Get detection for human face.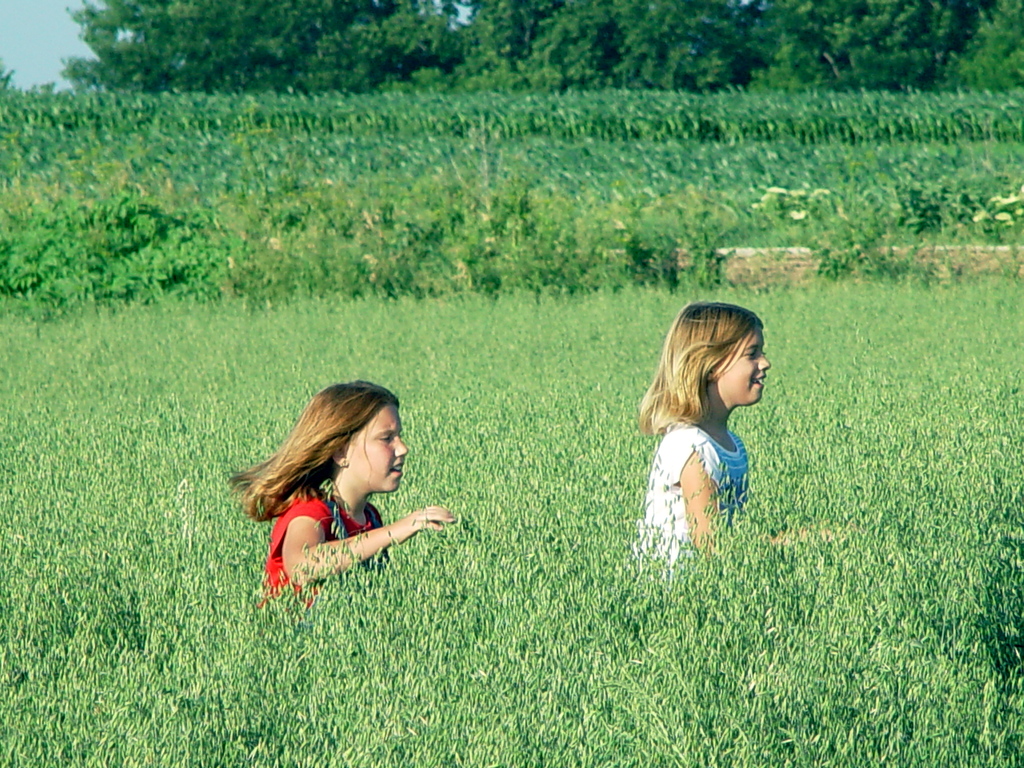
Detection: crop(349, 403, 411, 491).
